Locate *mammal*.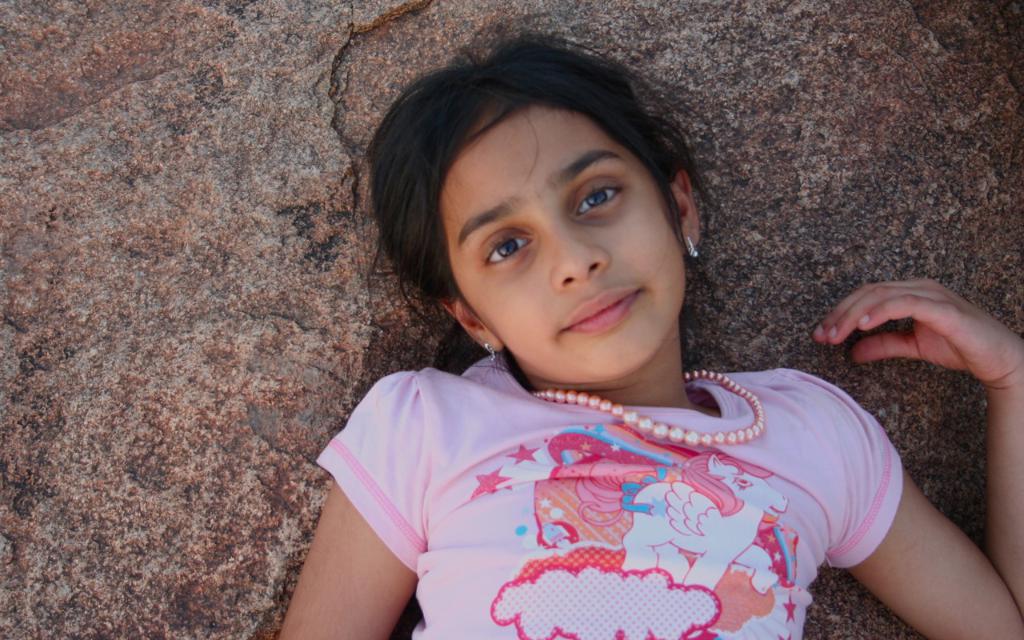
Bounding box: bbox(271, 33, 1023, 639).
